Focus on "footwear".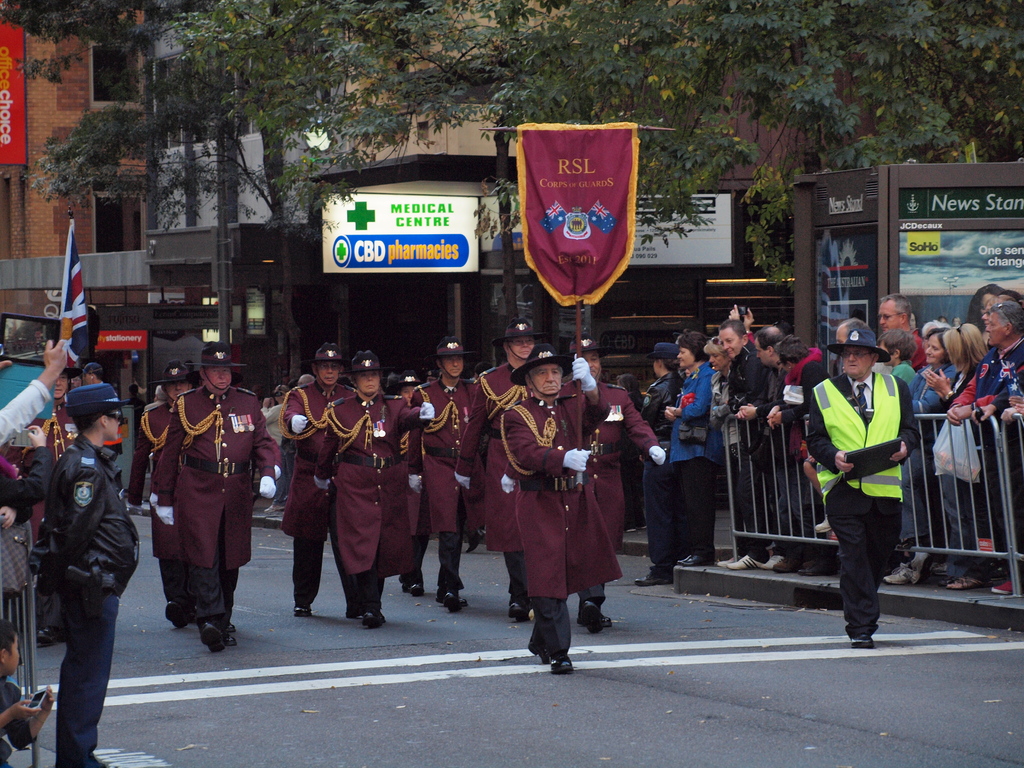
Focused at 444,588,461,614.
